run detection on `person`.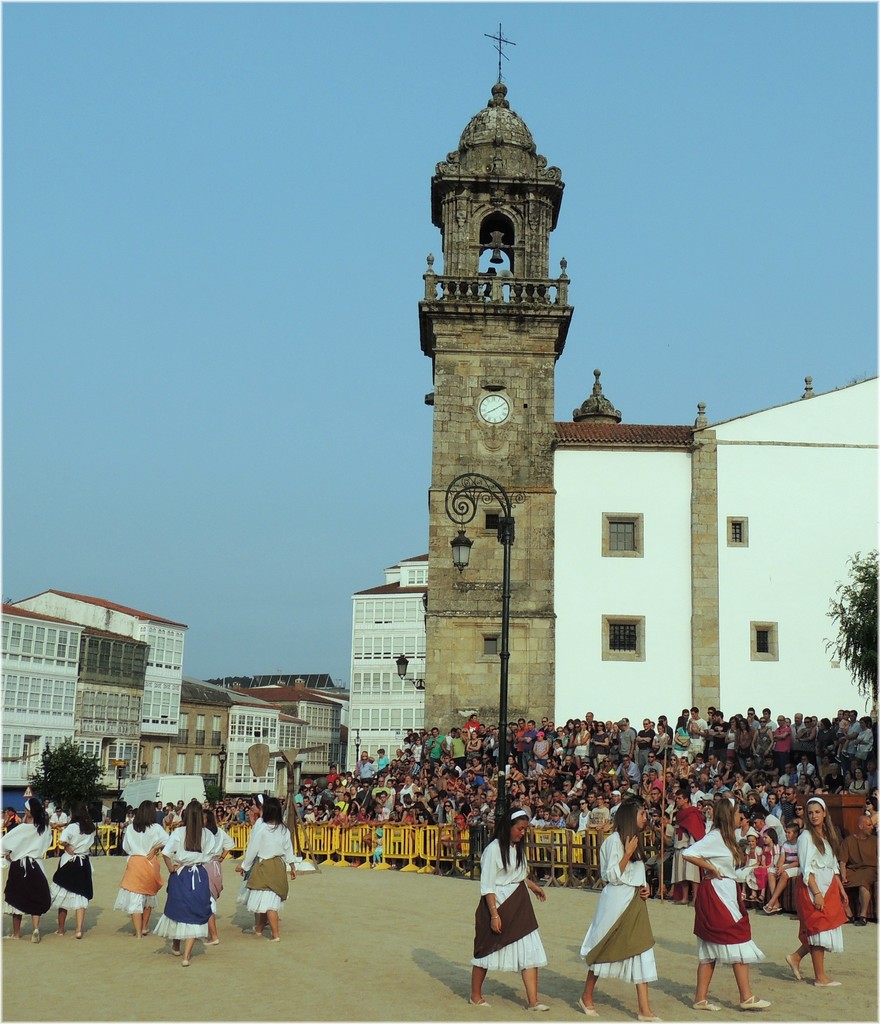
Result: 51 802 100 936.
